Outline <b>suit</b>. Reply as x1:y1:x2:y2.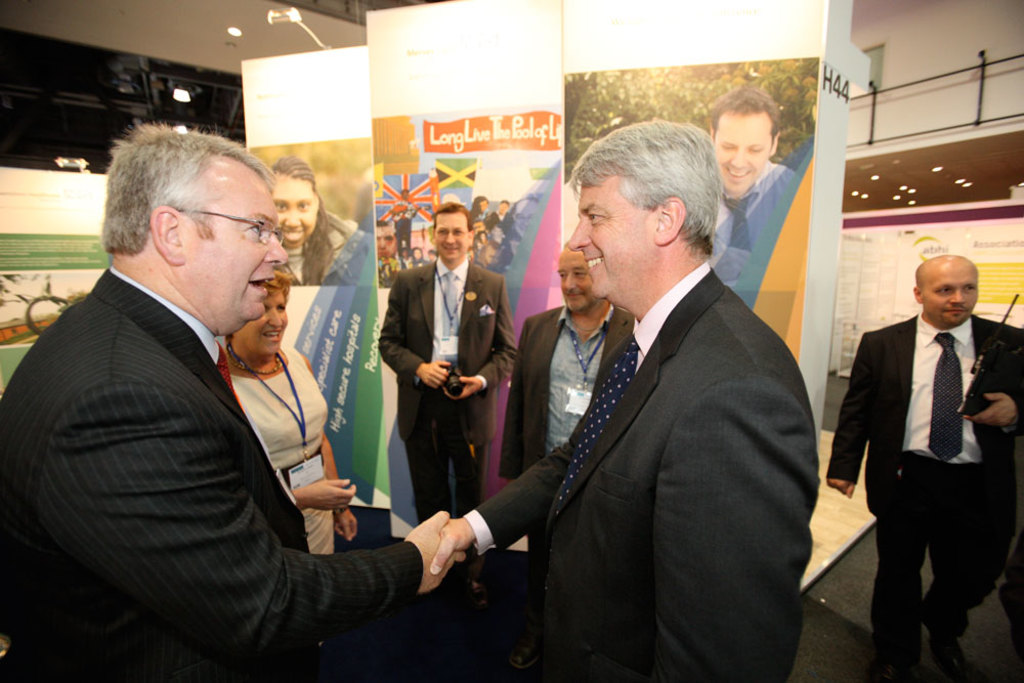
376:251:522:527.
